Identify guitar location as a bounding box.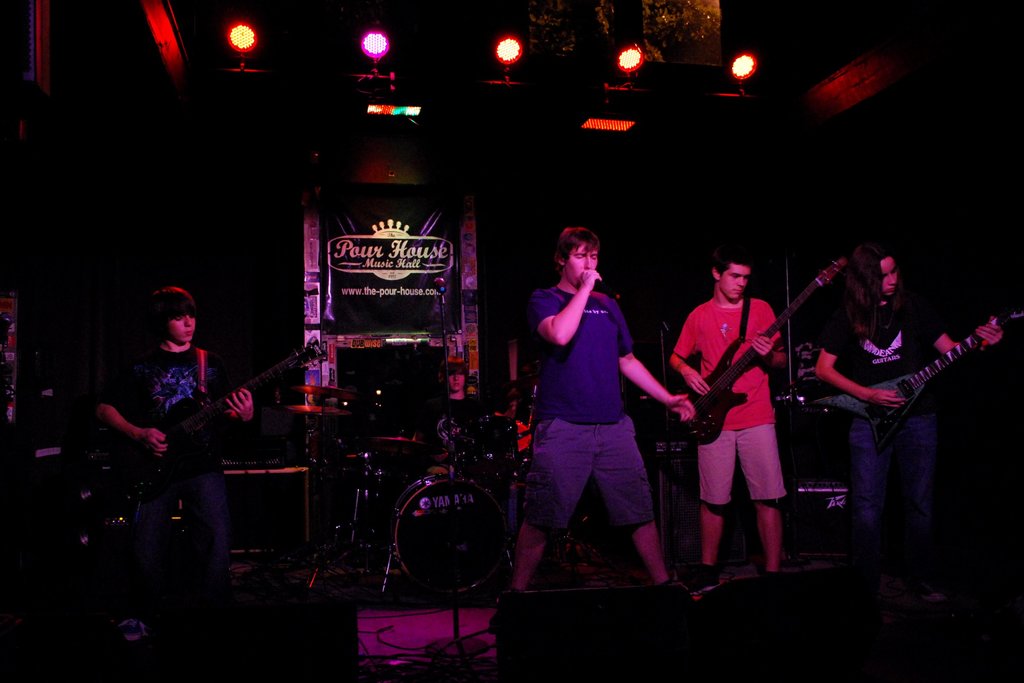
Rect(107, 347, 310, 486).
